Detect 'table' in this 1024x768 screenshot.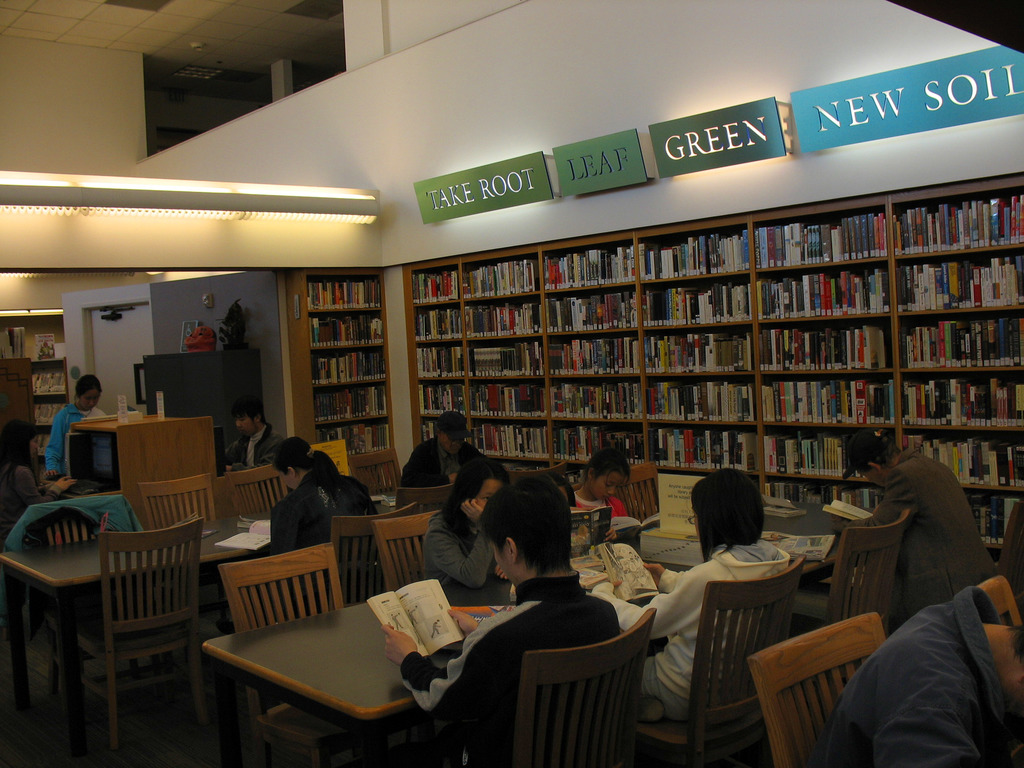
Detection: select_region(0, 500, 435, 767).
